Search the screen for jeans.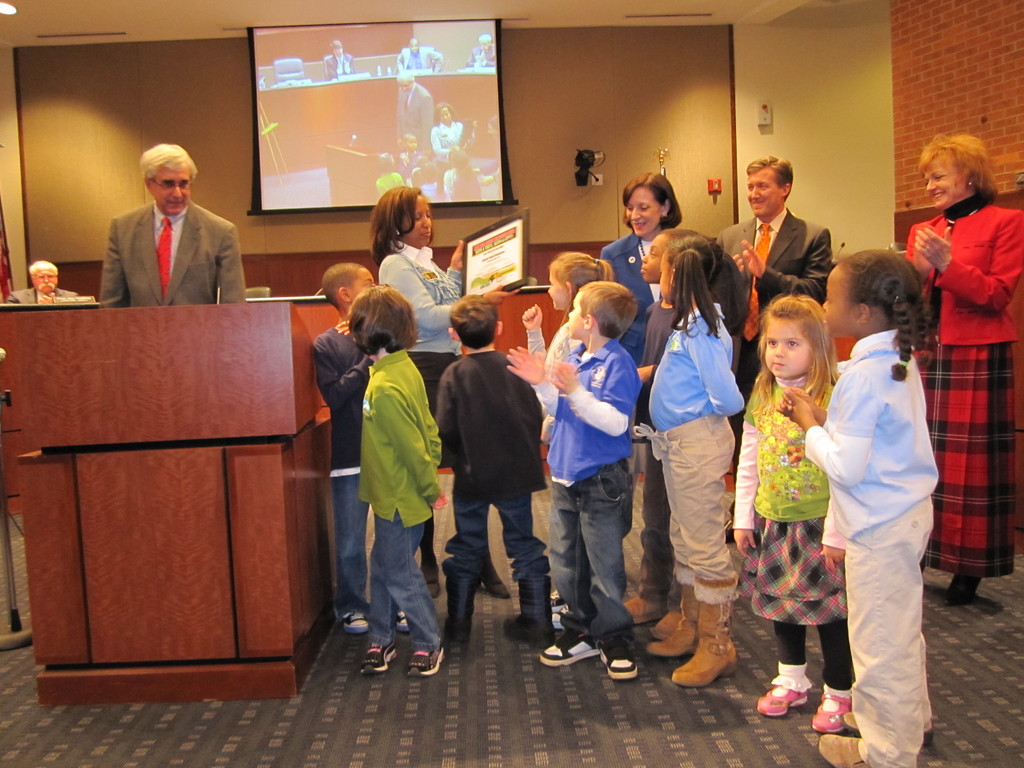
Found at [446,497,547,626].
